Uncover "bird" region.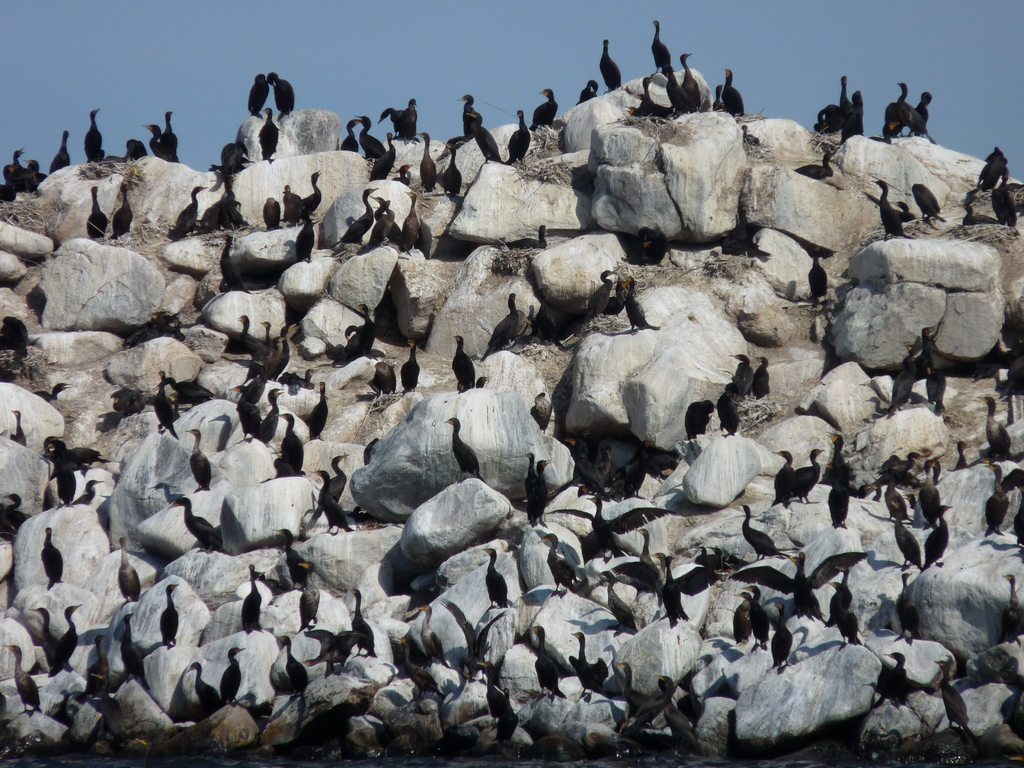
Uncovered: 749,355,780,394.
